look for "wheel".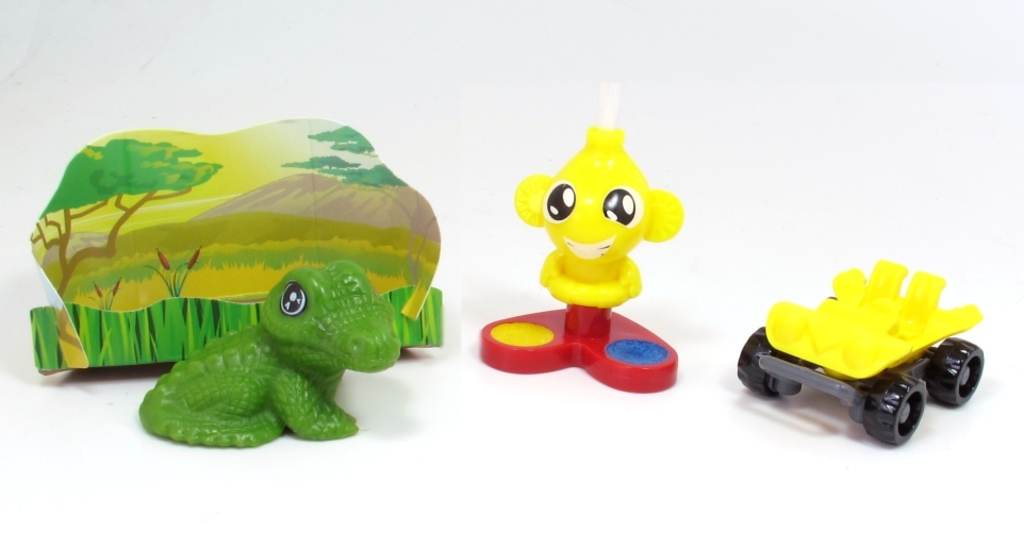
Found: 869,367,947,438.
